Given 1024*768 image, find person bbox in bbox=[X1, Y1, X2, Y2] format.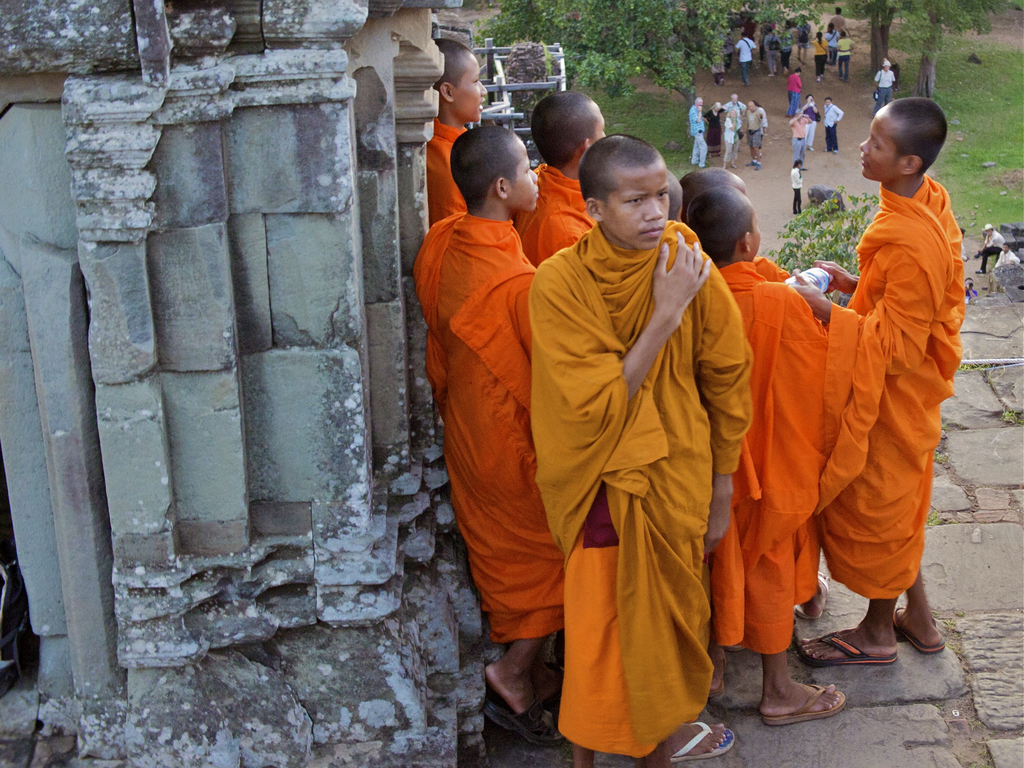
bbox=[751, 104, 760, 159].
